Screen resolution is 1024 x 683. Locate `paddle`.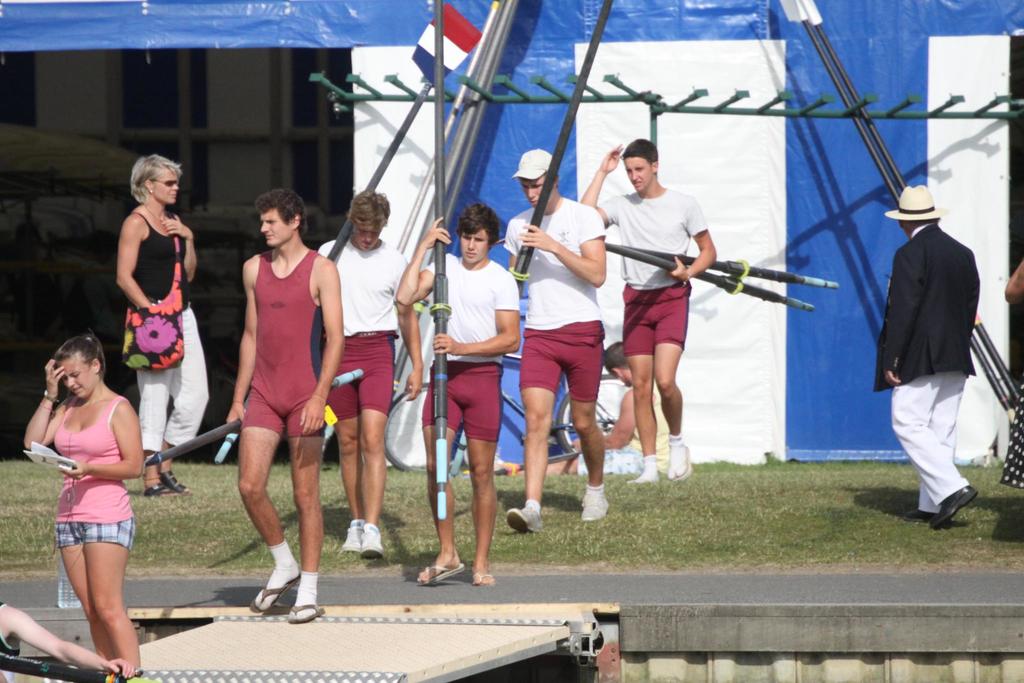
bbox(436, 0, 445, 516).
